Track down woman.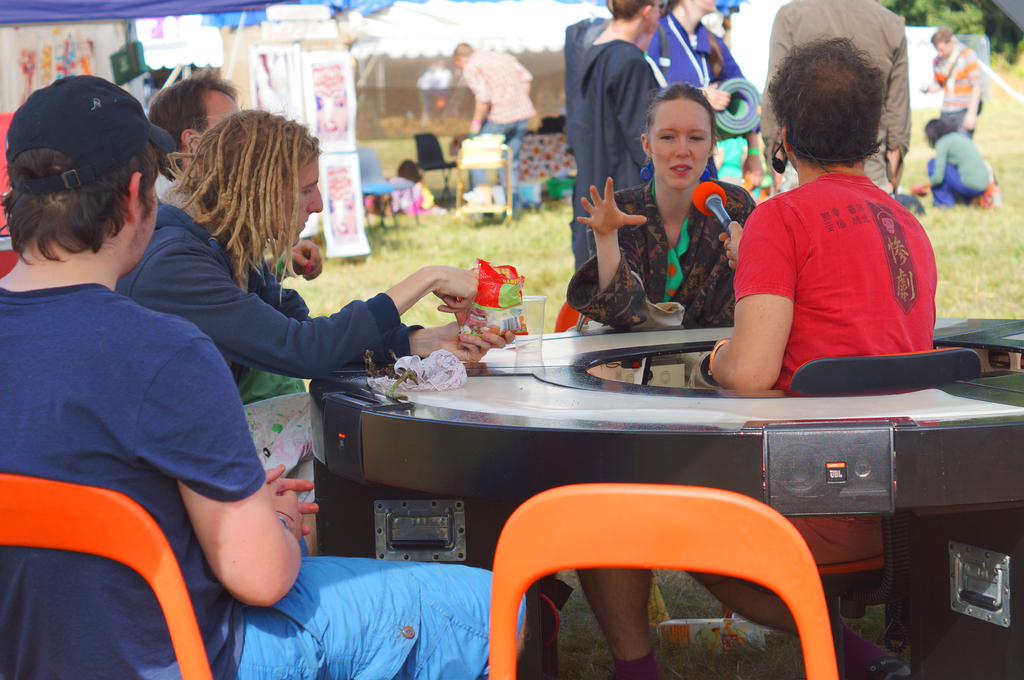
Tracked to 922,113,991,201.
